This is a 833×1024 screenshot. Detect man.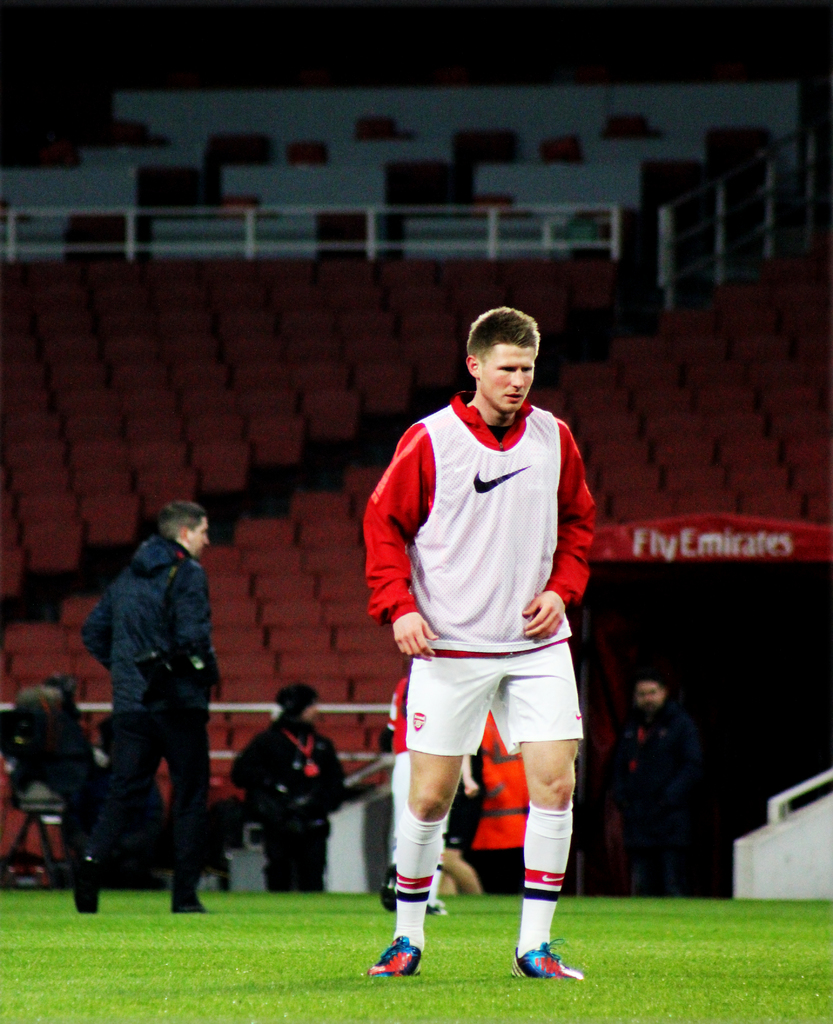
x1=363, y1=308, x2=596, y2=975.
